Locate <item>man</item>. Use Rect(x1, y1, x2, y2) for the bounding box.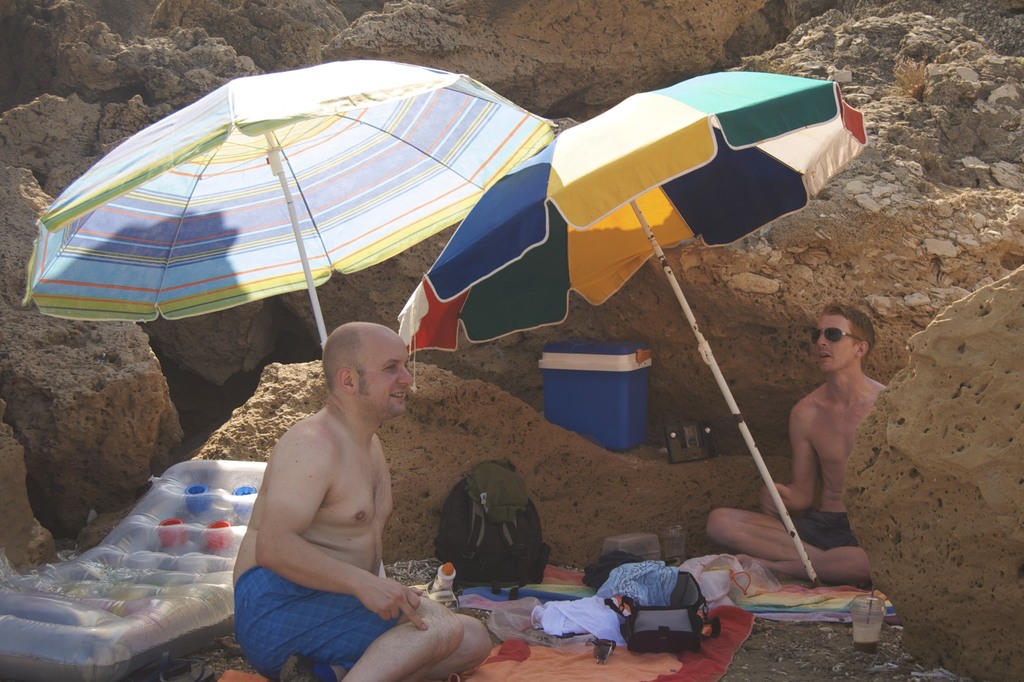
Rect(237, 320, 494, 681).
